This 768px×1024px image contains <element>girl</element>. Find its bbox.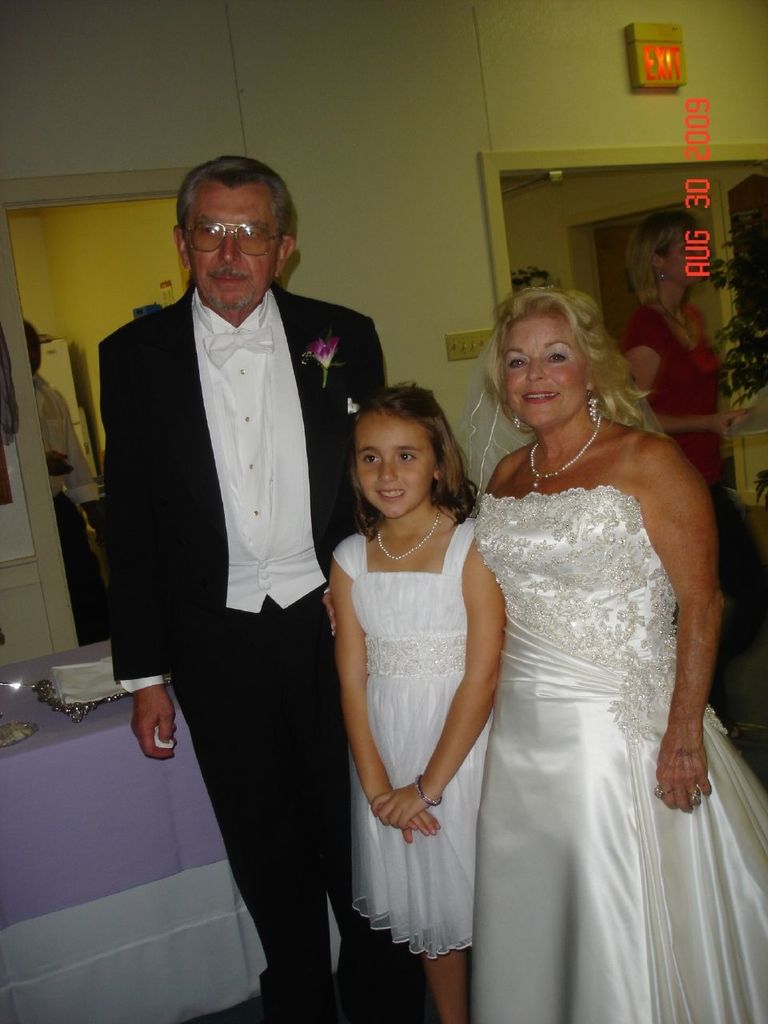
locate(326, 361, 524, 1023).
